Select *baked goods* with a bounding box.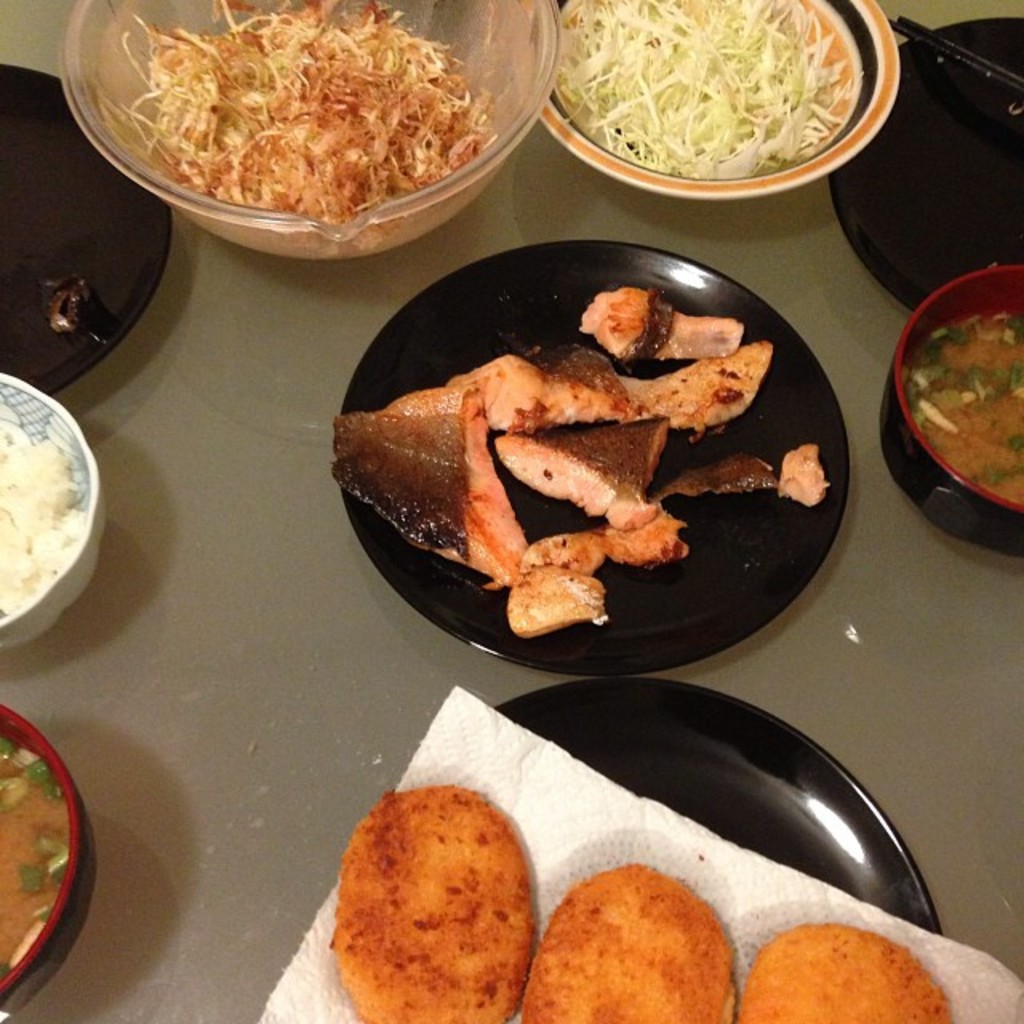
l=326, t=779, r=536, b=1022.
